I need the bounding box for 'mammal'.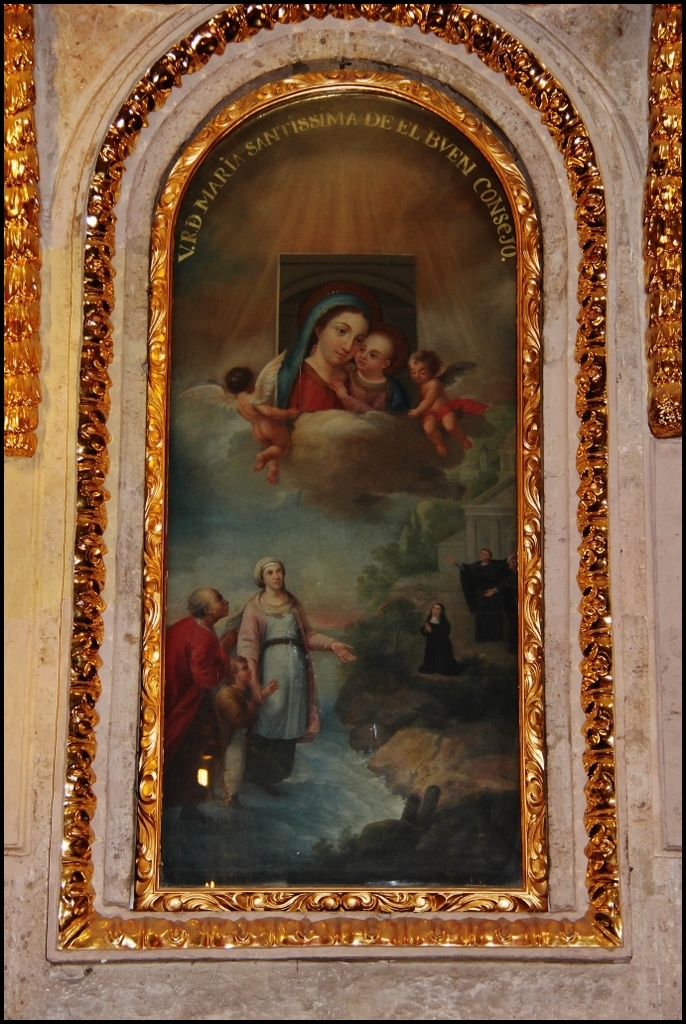
Here it is: (217,558,334,772).
